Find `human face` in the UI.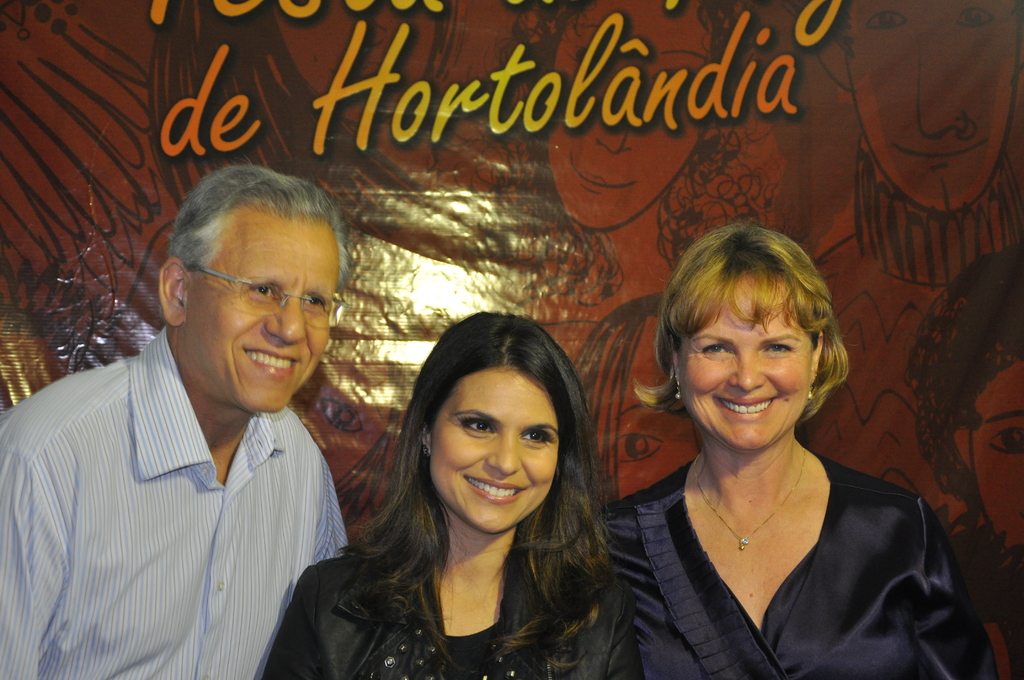
UI element at bbox(595, 324, 699, 500).
